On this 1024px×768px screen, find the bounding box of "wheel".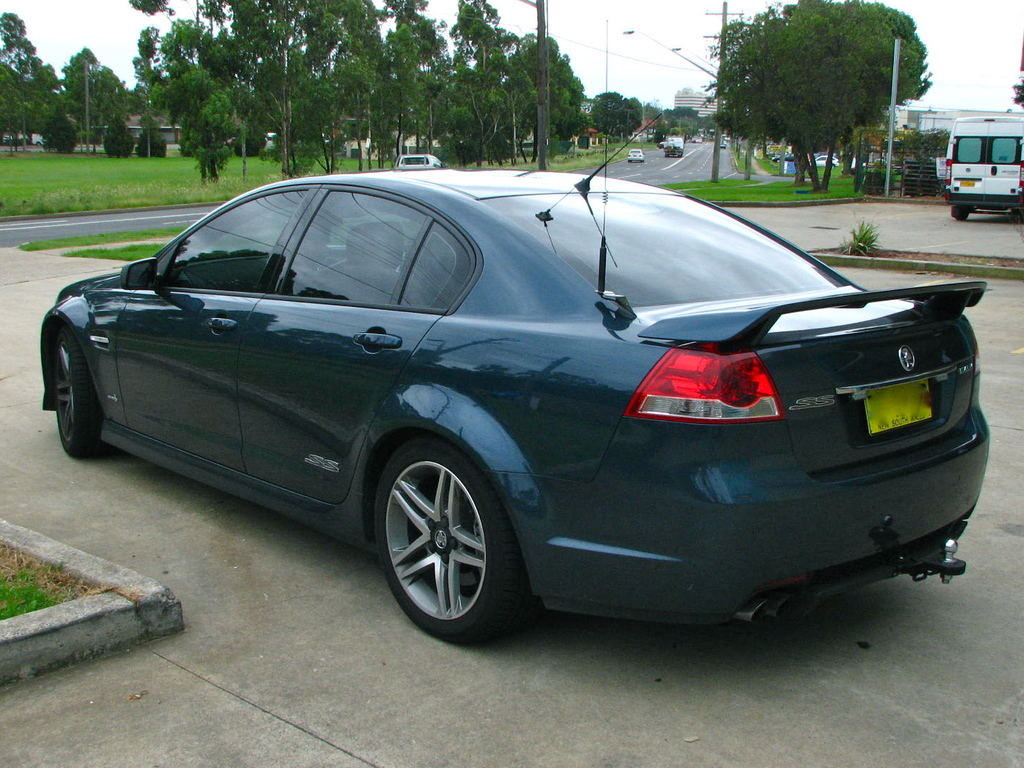
Bounding box: 372/437/516/643.
